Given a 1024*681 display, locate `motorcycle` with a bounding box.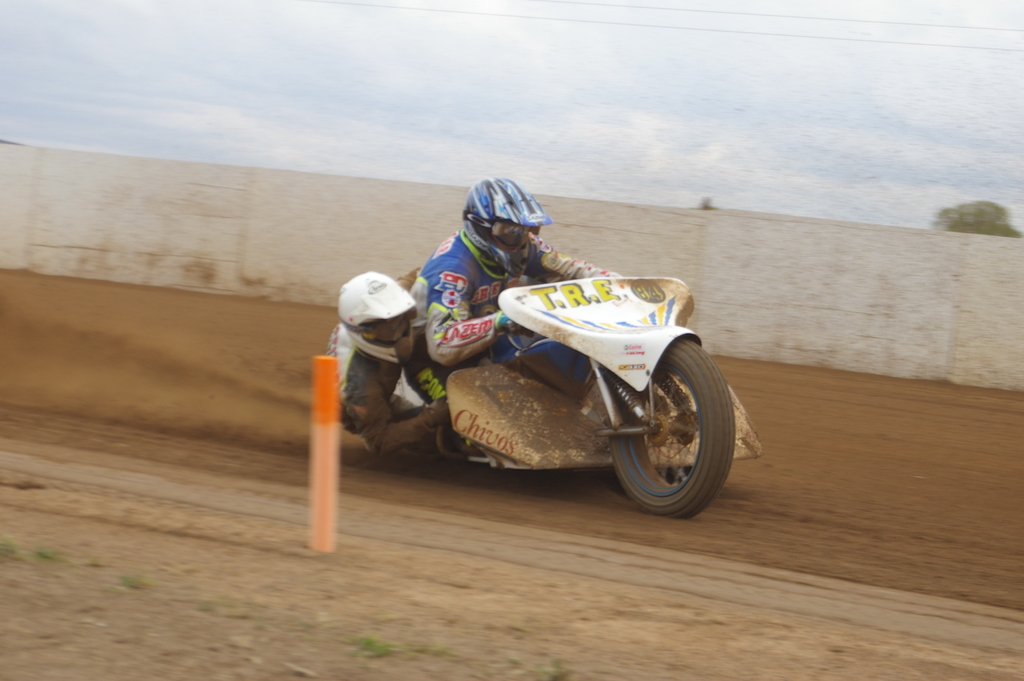
Located: box=[321, 235, 772, 534].
